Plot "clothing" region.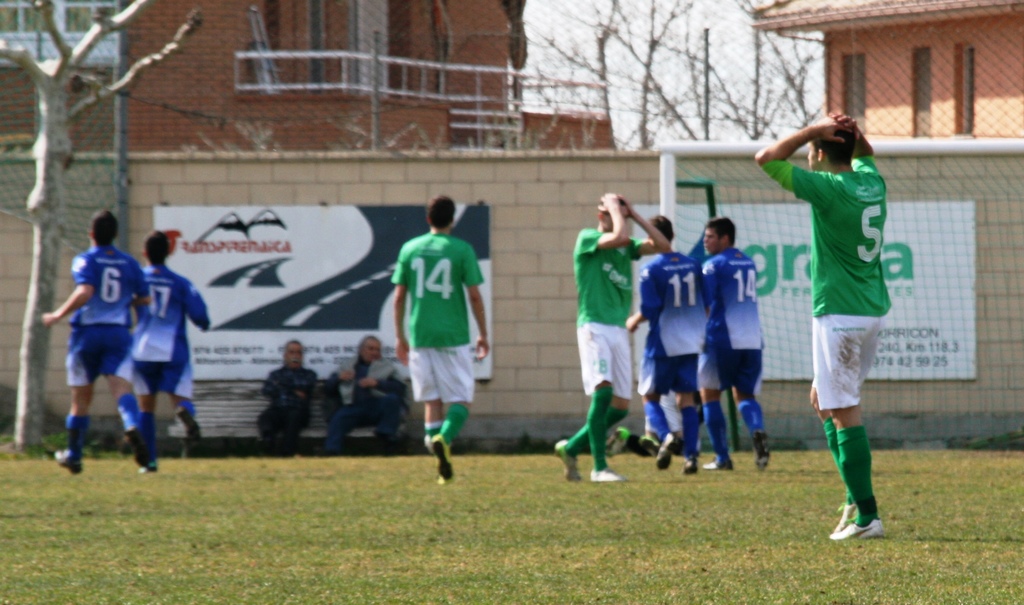
Plotted at pyautogui.locateOnScreen(577, 230, 643, 397).
